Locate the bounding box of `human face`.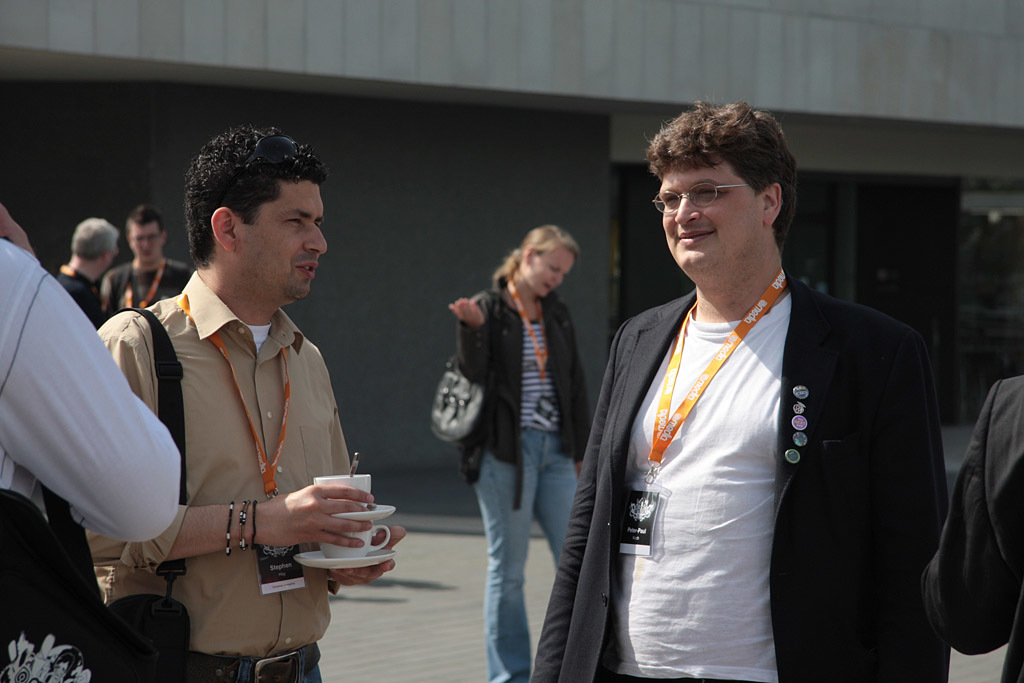
Bounding box: [527, 245, 578, 297].
